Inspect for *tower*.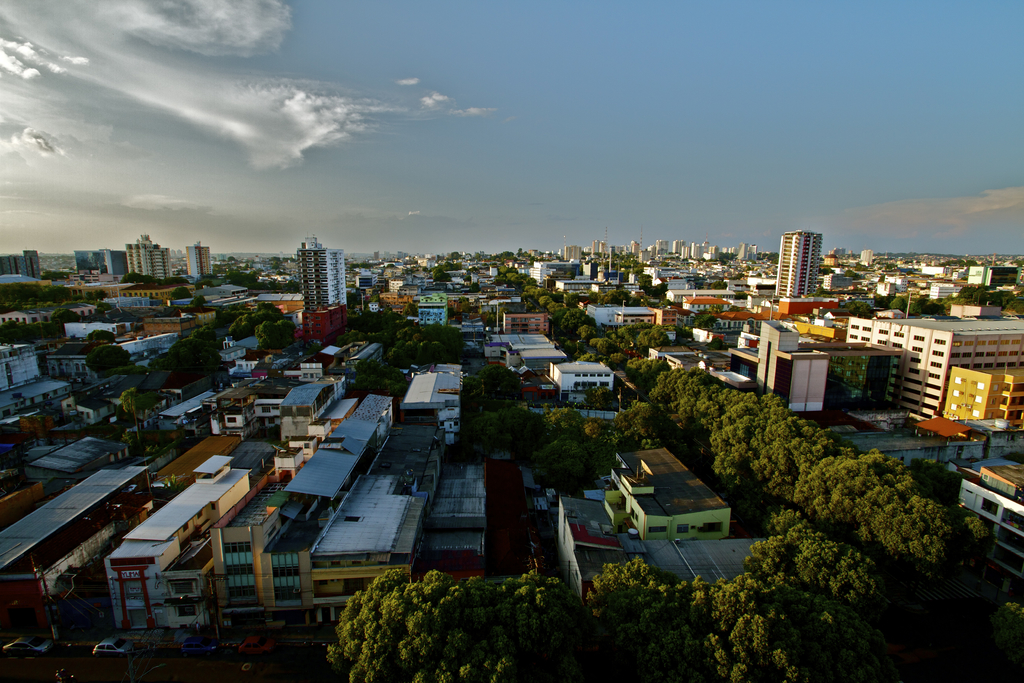
Inspection: 125:231:176:285.
